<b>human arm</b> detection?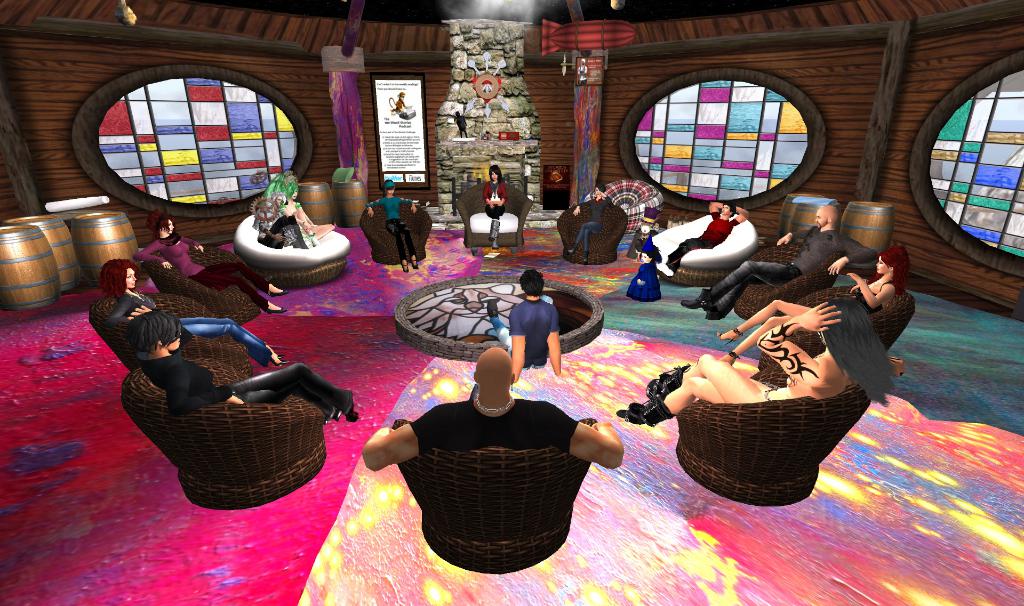
x1=497 y1=183 x2=509 y2=211
